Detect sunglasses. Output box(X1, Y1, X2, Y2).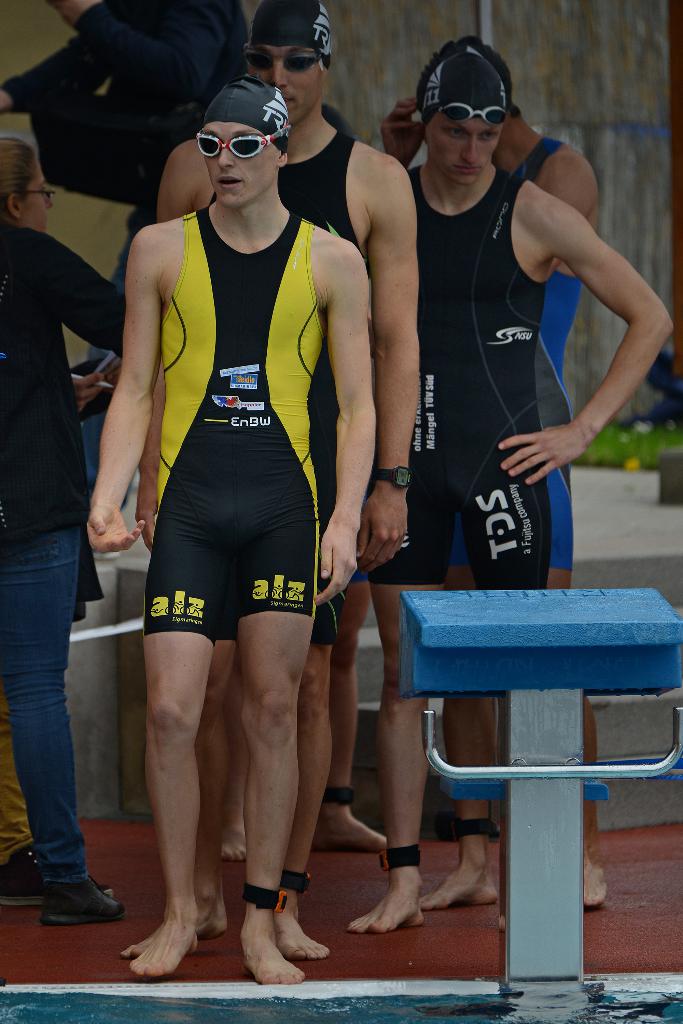
box(242, 46, 326, 83).
